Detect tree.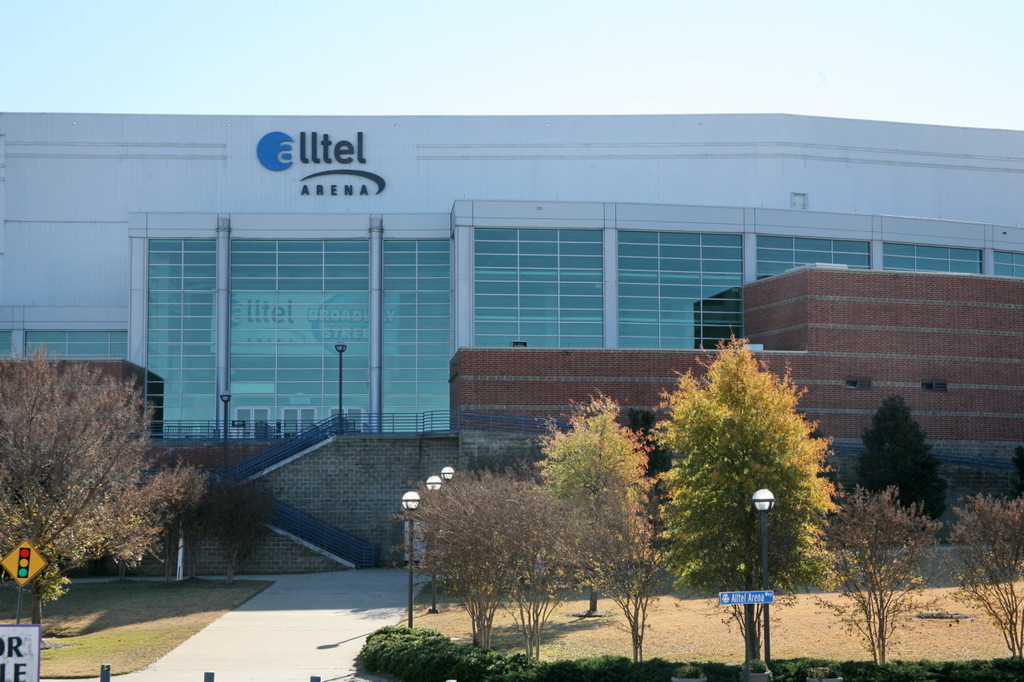
Detected at <region>413, 462, 558, 681</region>.
